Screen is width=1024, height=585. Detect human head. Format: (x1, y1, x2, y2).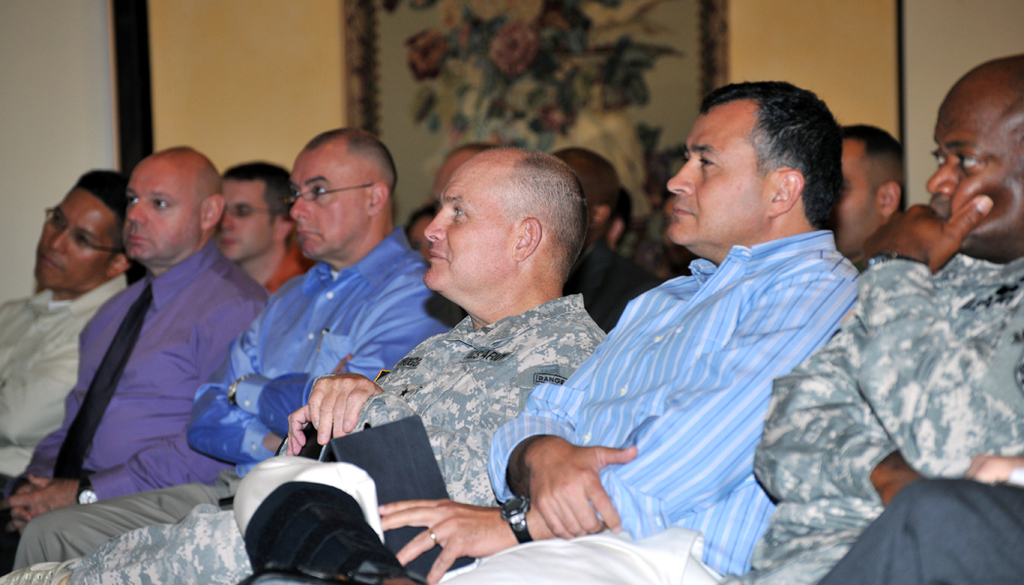
(925, 46, 1023, 269).
